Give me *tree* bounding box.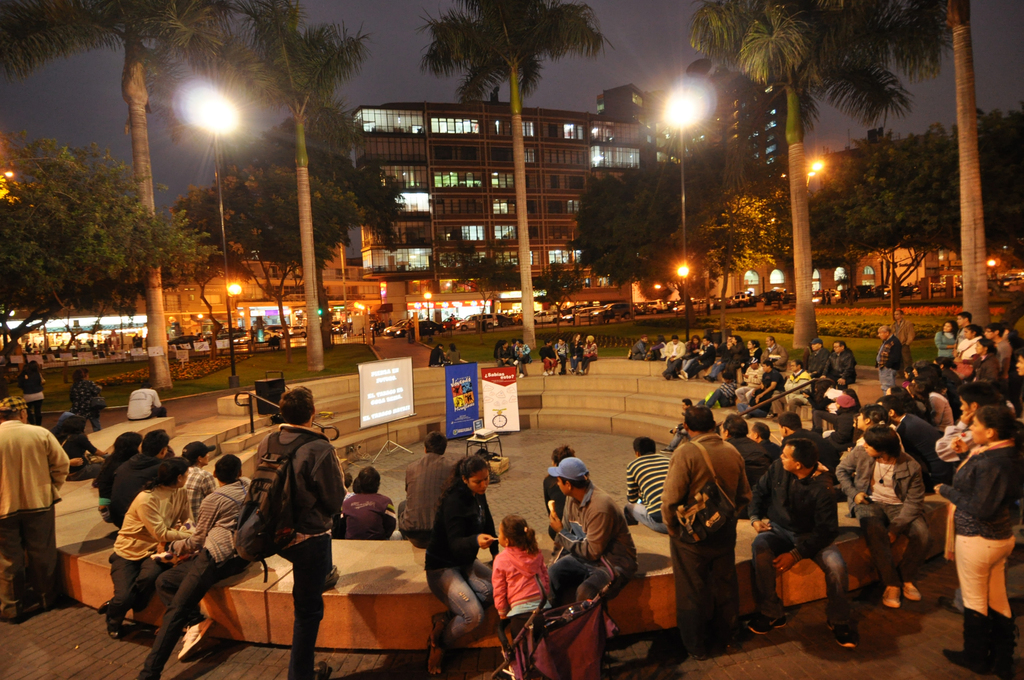
191:0:363:370.
